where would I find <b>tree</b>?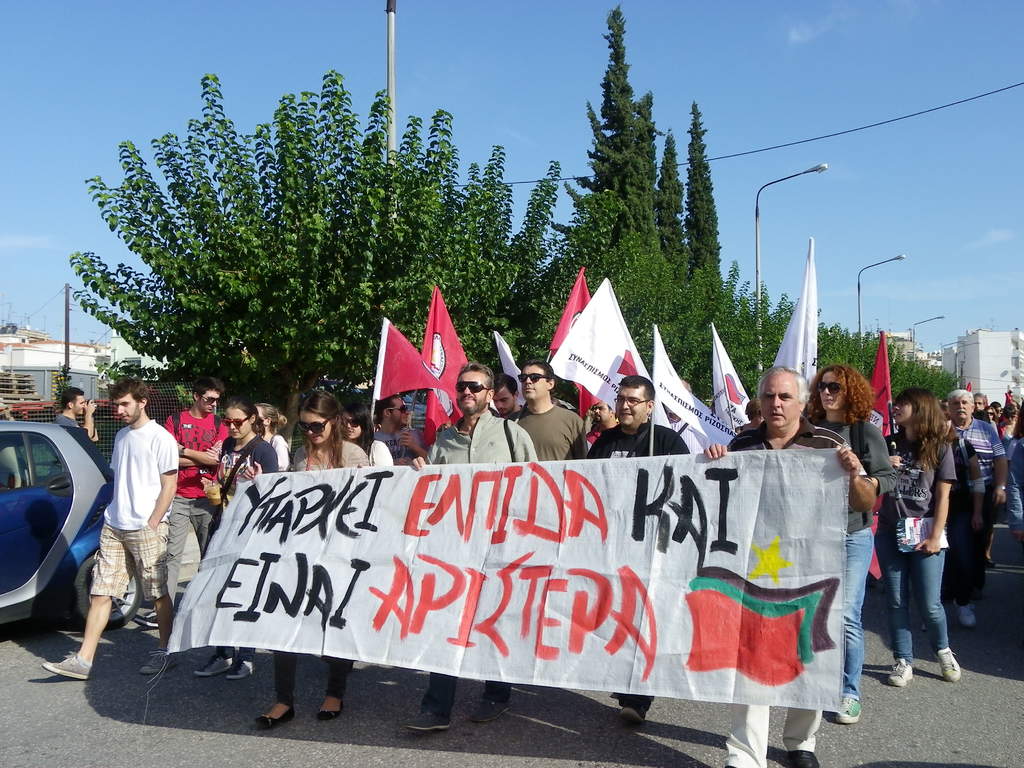
At region(637, 77, 662, 254).
